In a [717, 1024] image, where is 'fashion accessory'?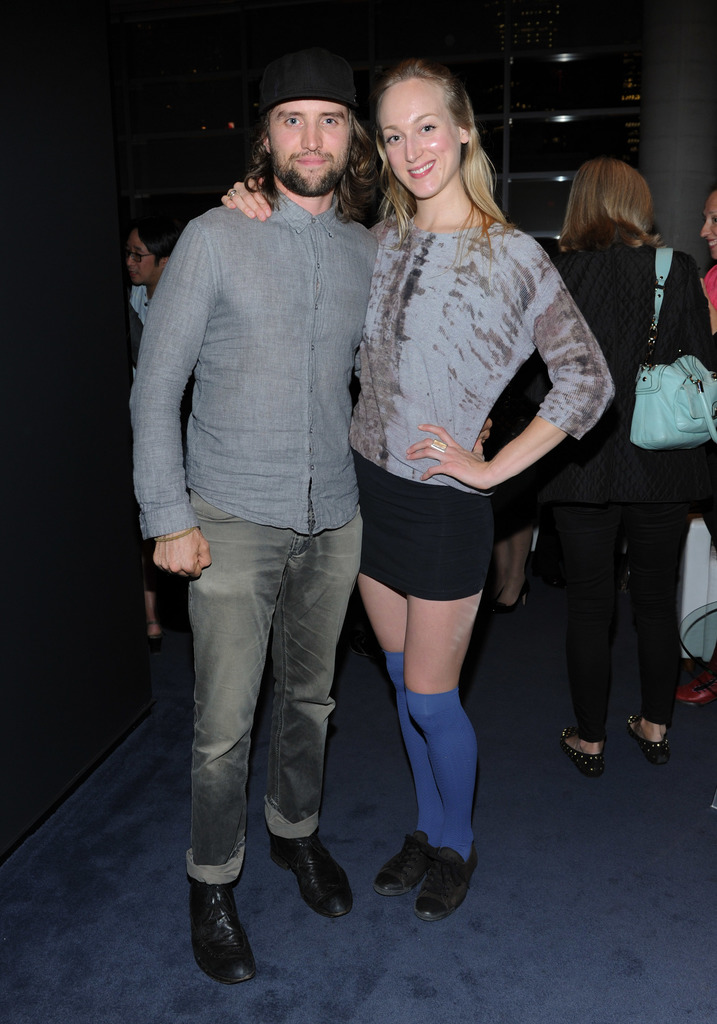
detection(369, 825, 431, 897).
